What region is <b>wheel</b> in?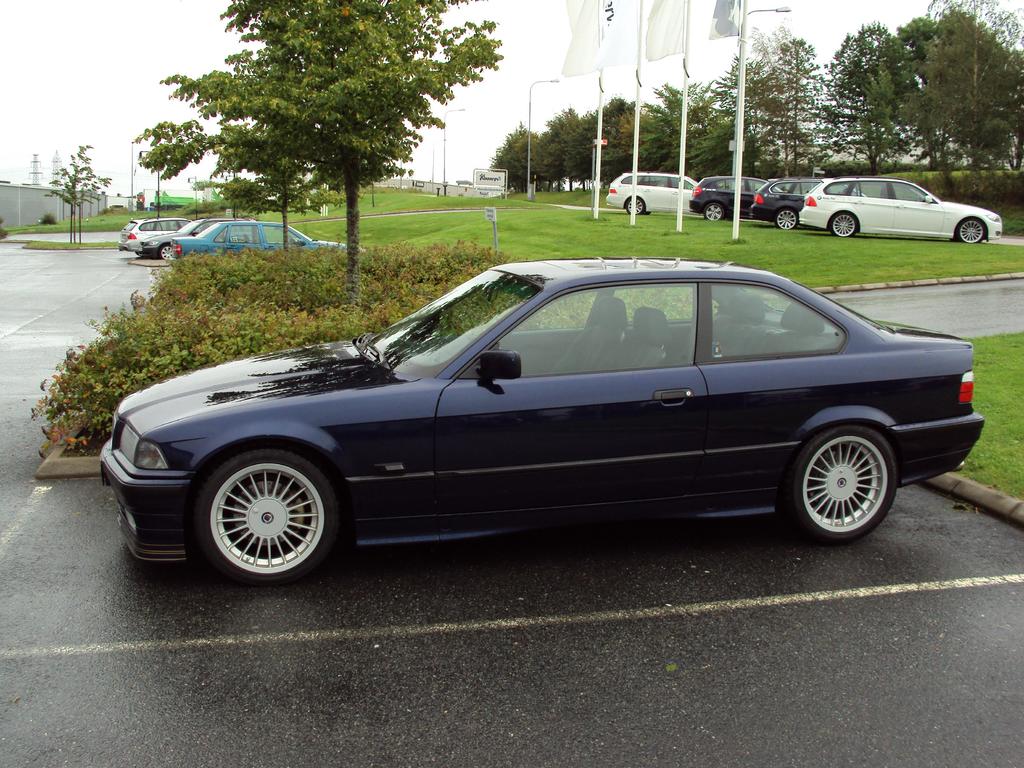
[623,195,647,214].
